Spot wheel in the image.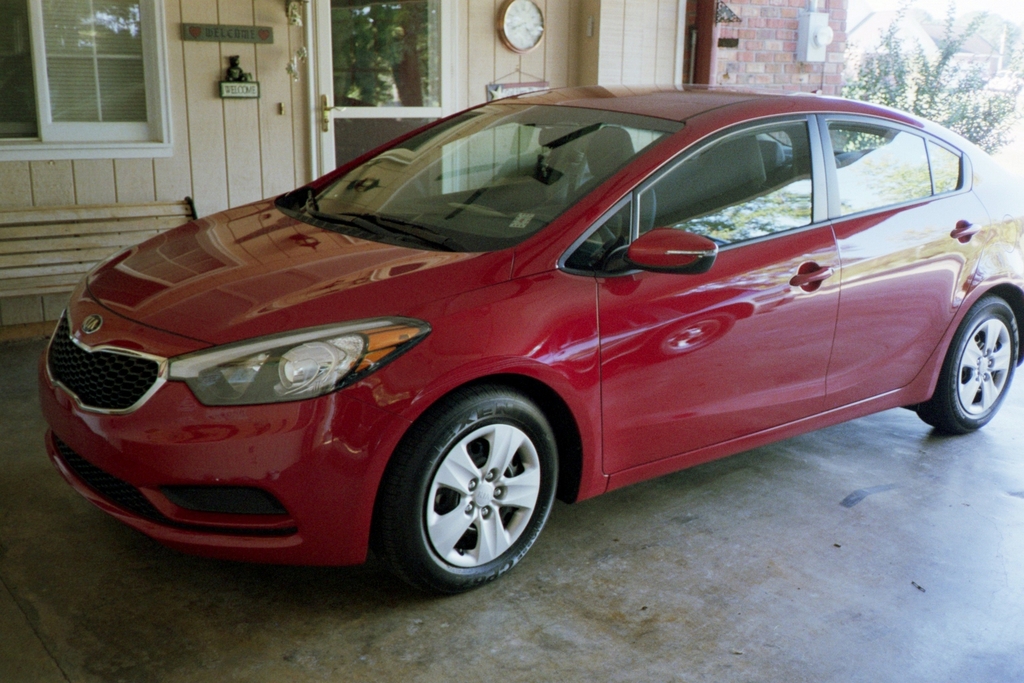
wheel found at [x1=915, y1=300, x2=1020, y2=434].
